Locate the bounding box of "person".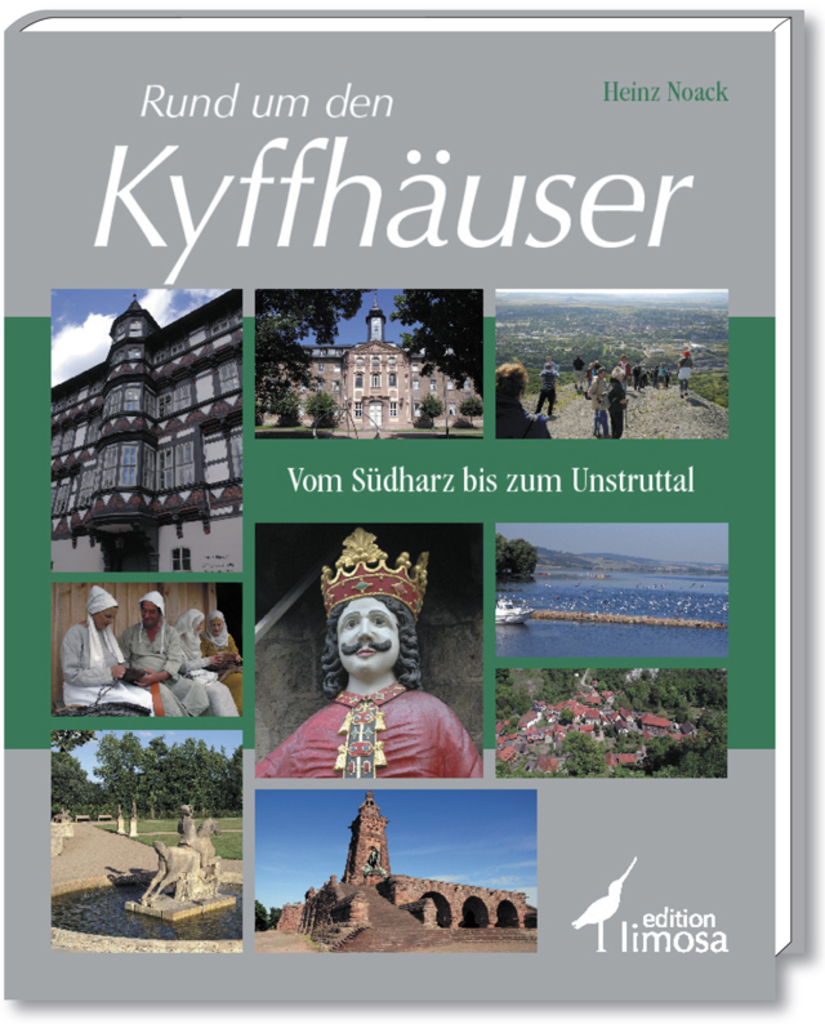
Bounding box: 590/365/605/437.
